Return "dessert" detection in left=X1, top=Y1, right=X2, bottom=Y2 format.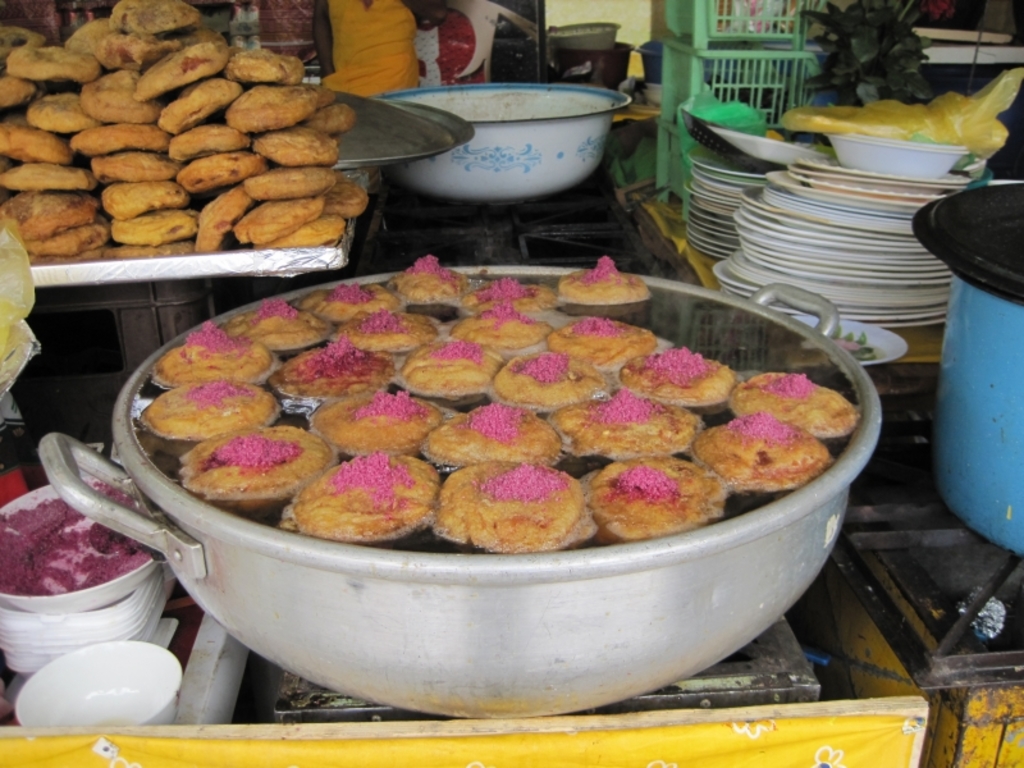
left=142, top=111, right=246, bottom=157.
